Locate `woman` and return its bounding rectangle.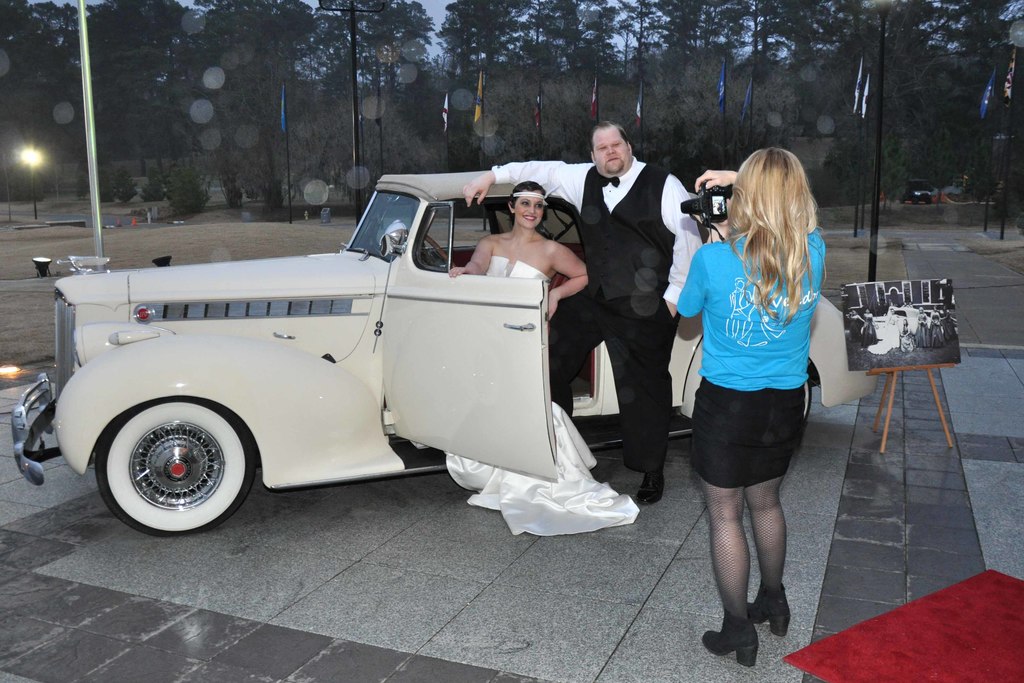
[left=917, top=307, right=932, bottom=348].
